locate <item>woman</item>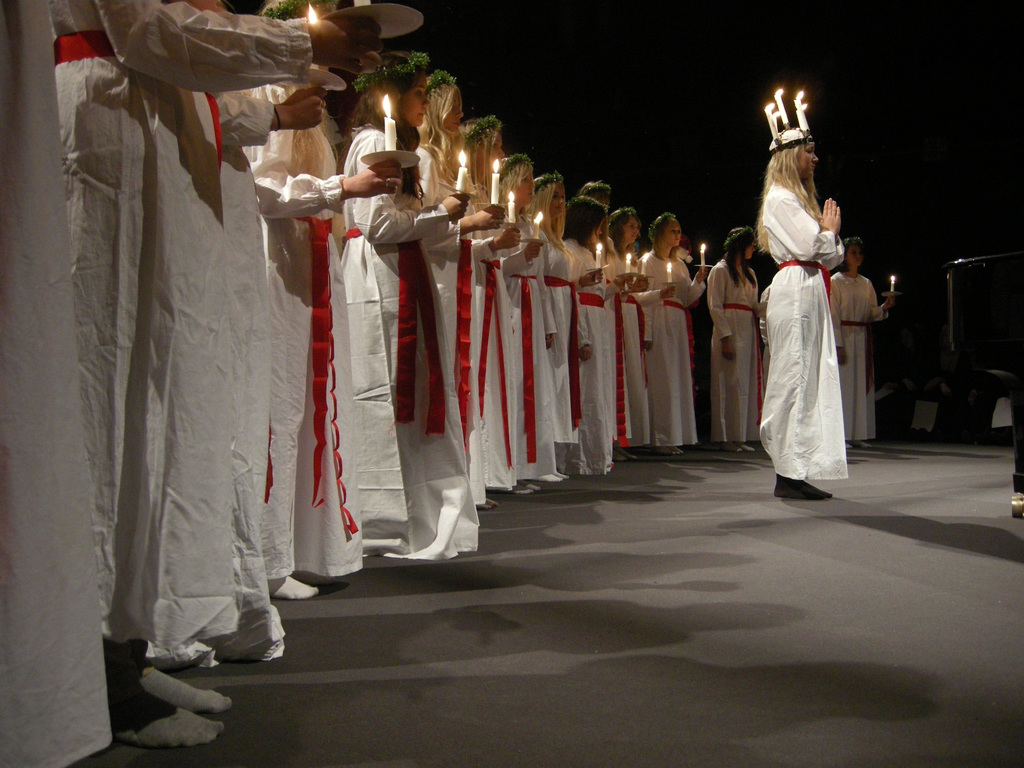
region(467, 116, 522, 509)
